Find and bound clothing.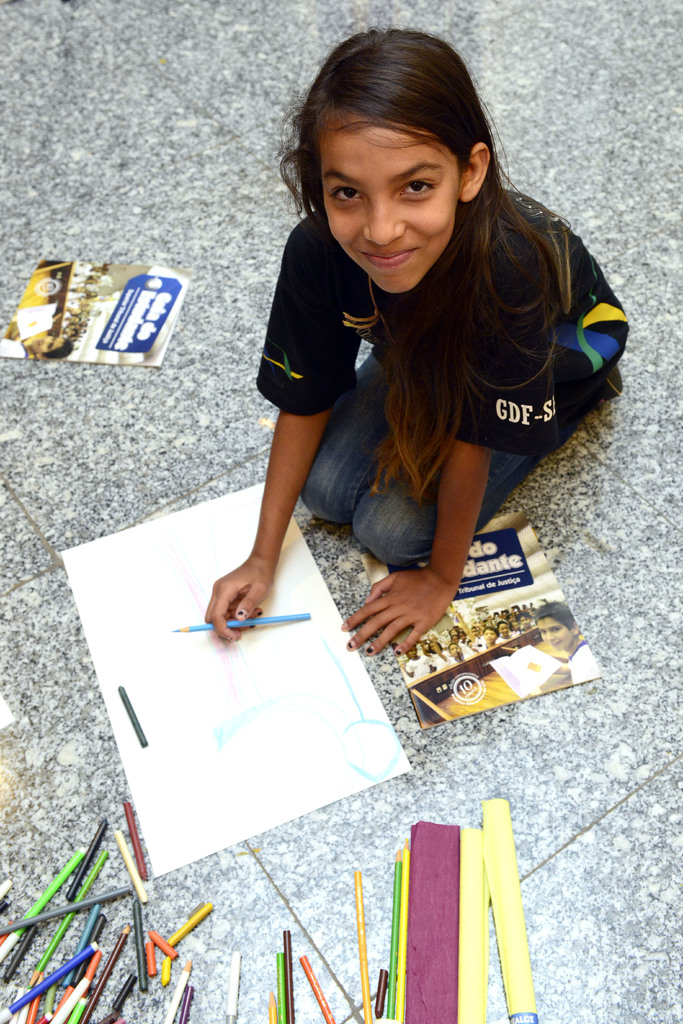
Bound: <region>567, 643, 604, 679</region>.
